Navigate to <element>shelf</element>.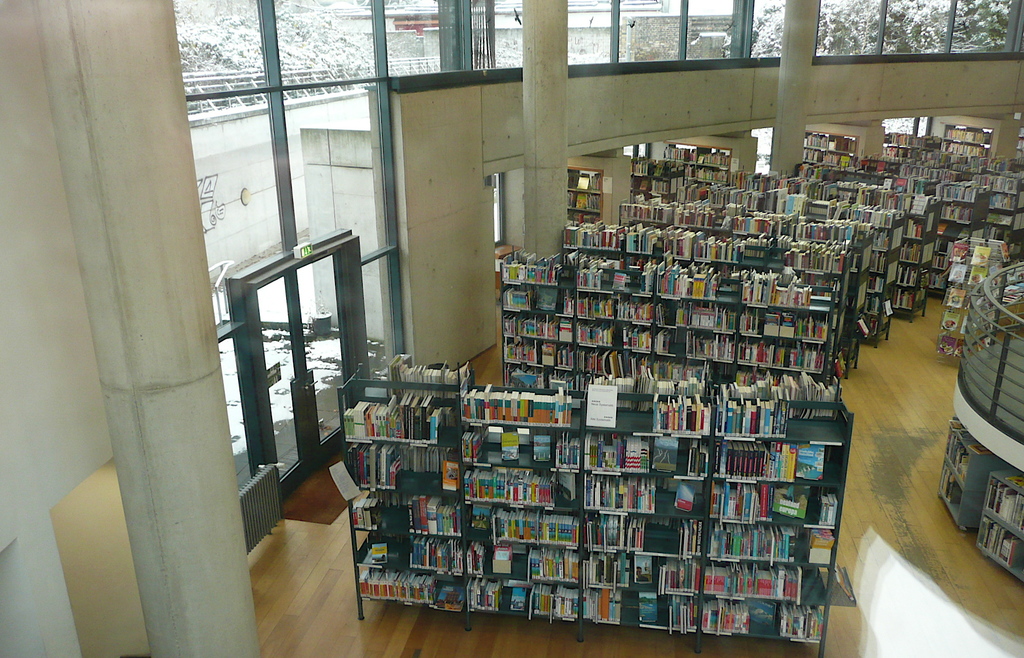
Navigation target: 349, 490, 458, 539.
